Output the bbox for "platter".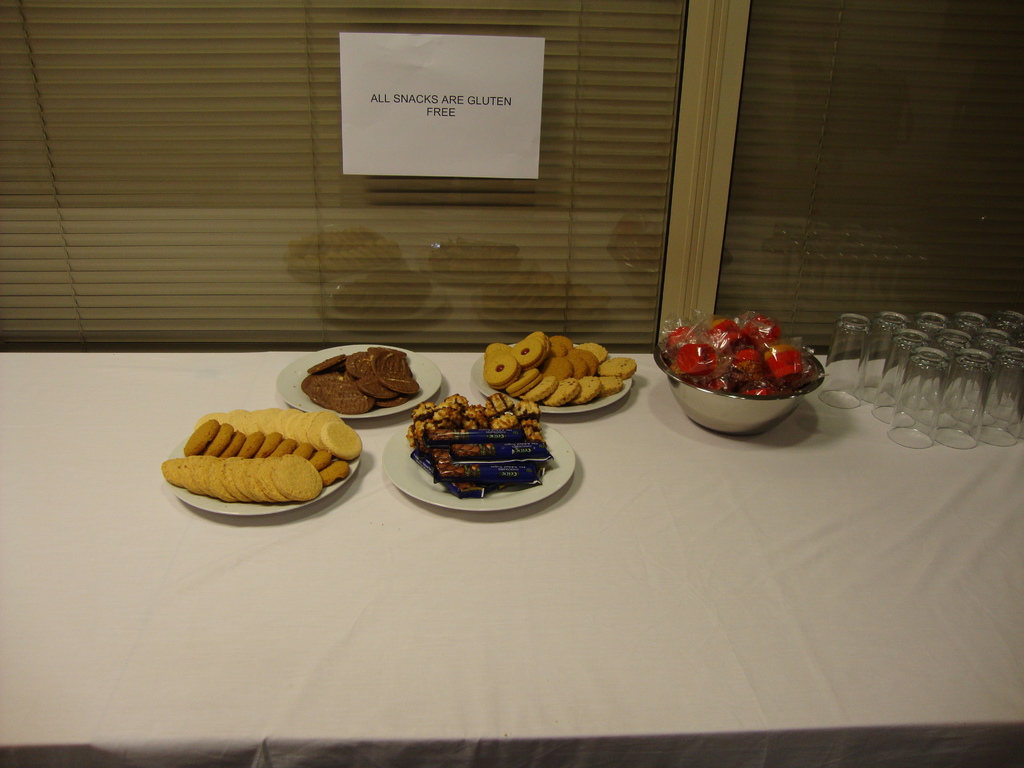
bbox(282, 344, 437, 423).
